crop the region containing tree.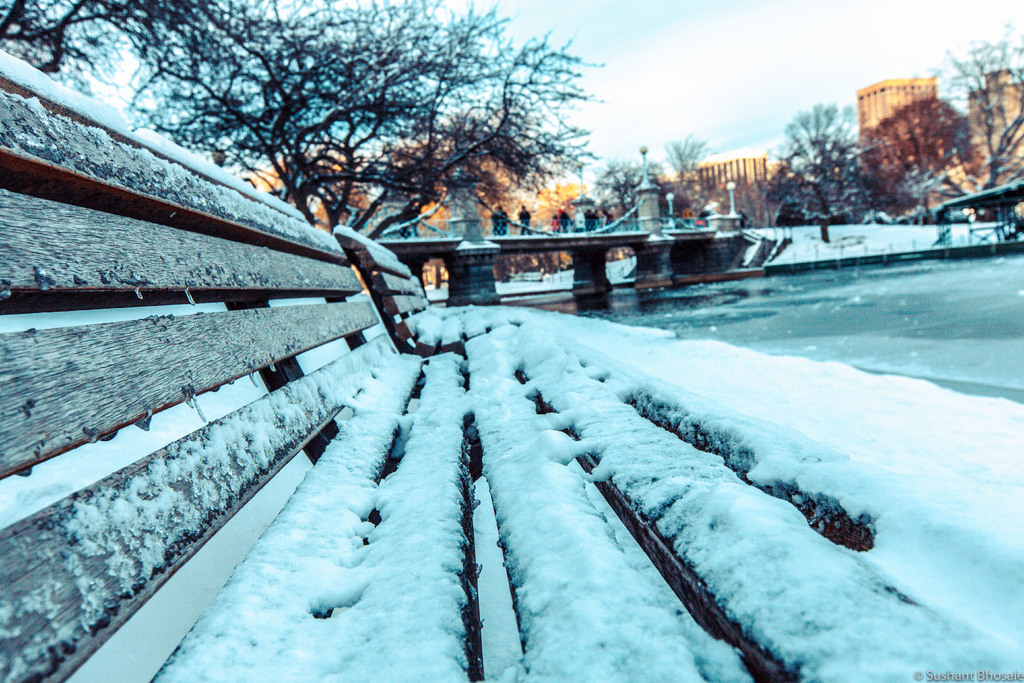
Crop region: region(123, 0, 612, 249).
